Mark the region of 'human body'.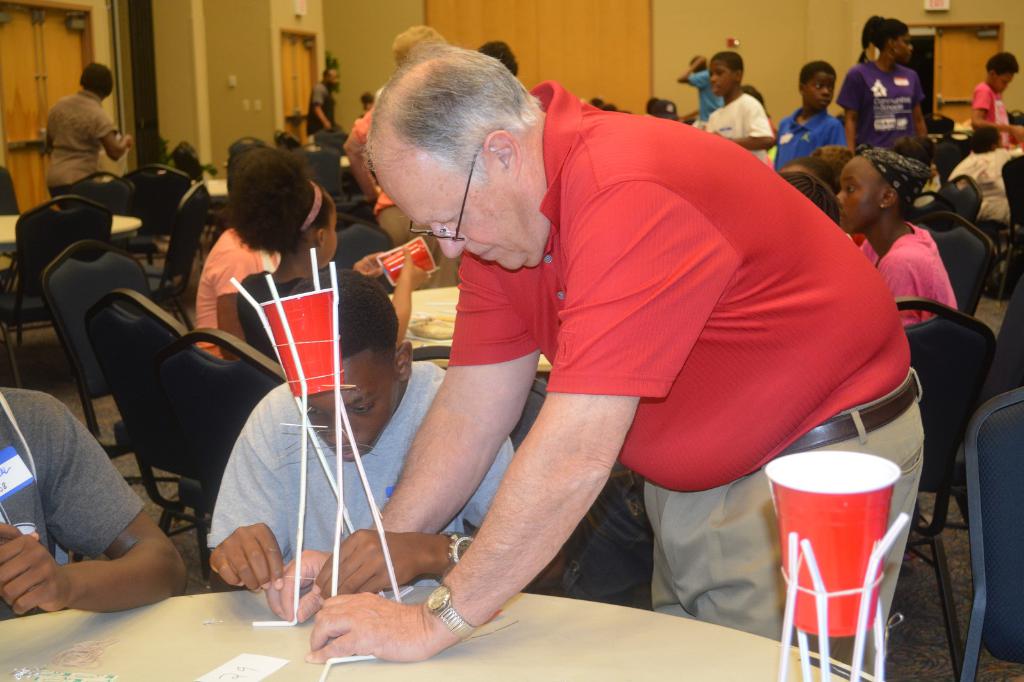
Region: (left=287, top=83, right=913, bottom=632).
